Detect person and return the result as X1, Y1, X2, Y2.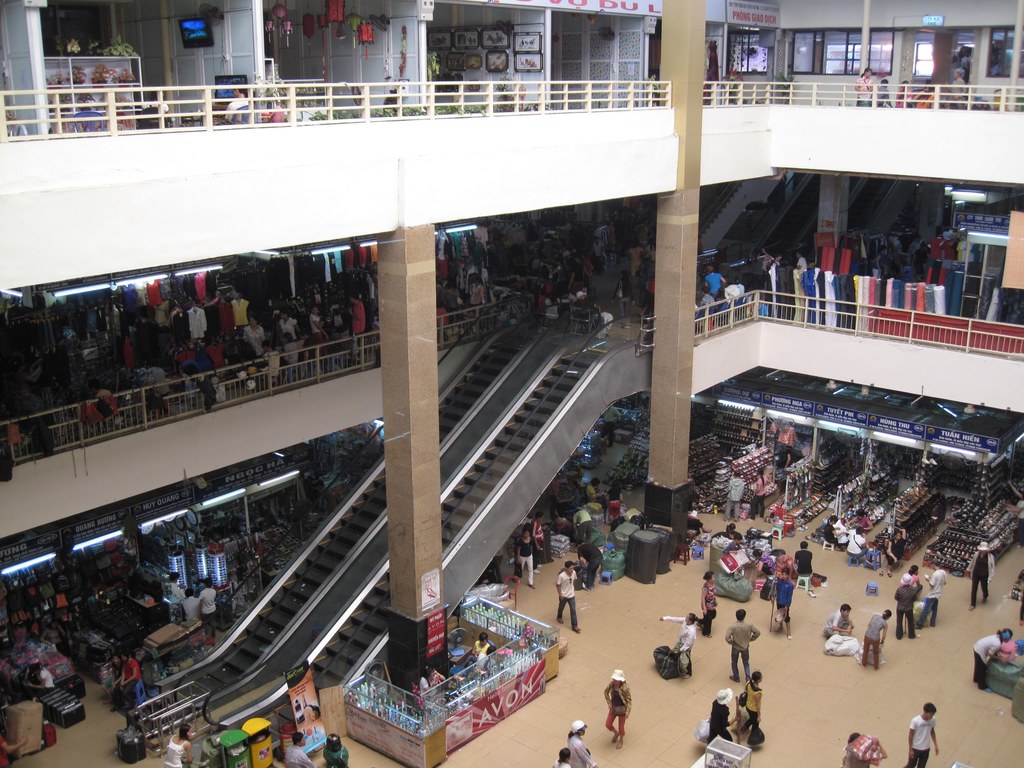
703, 571, 717, 637.
